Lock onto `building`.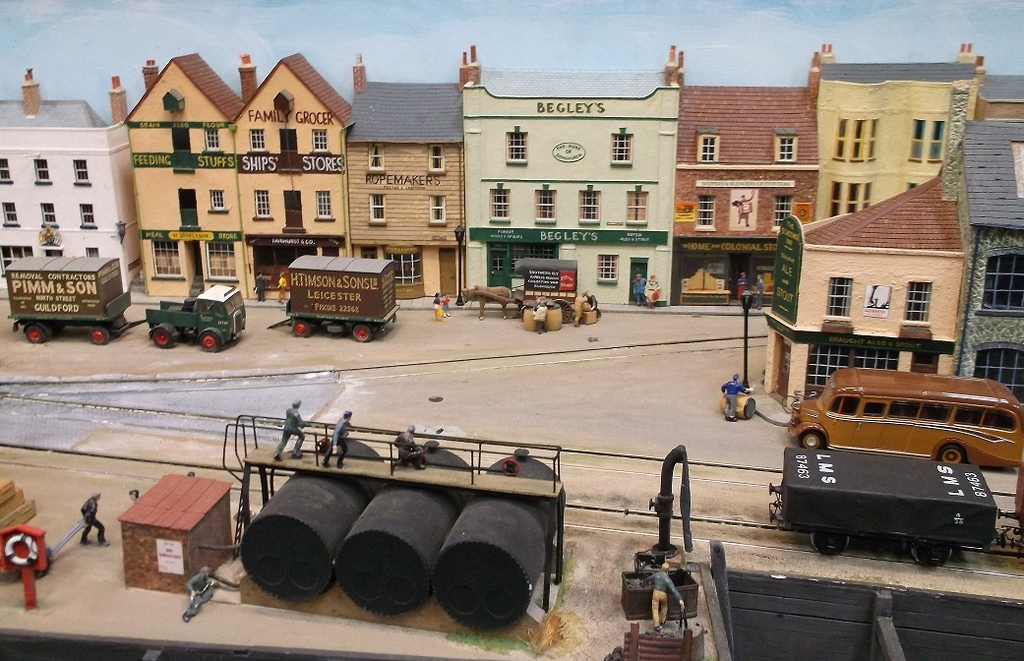
Locked: (left=354, top=55, right=461, bottom=300).
